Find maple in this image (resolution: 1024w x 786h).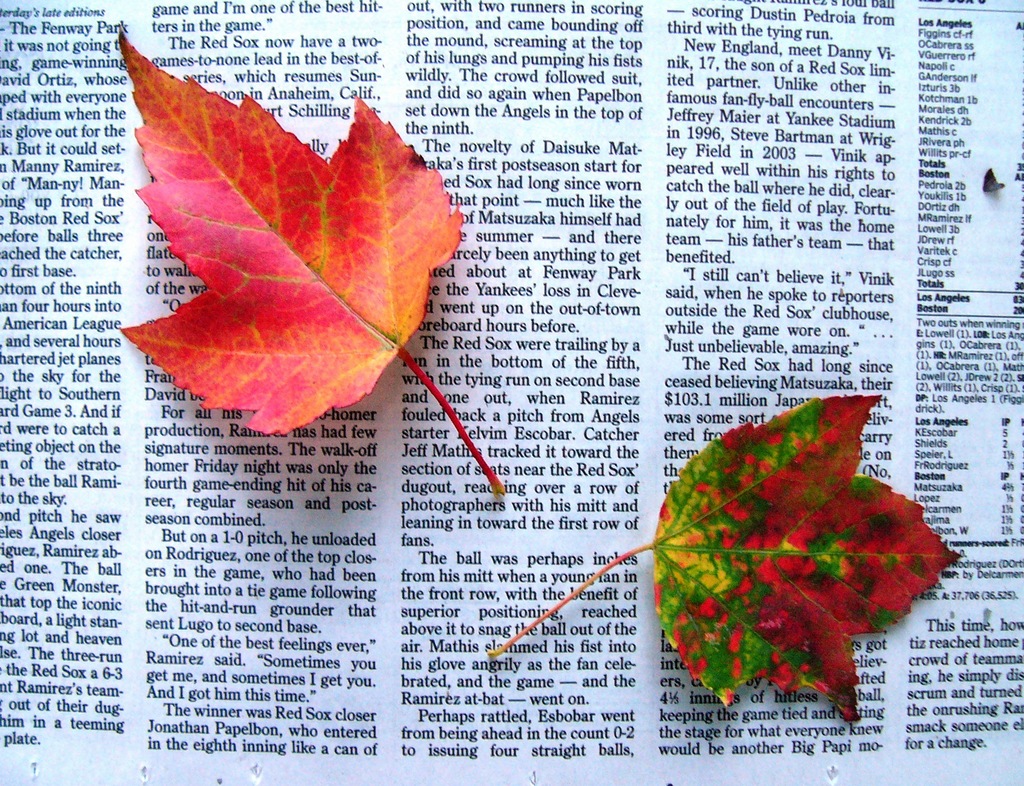
[left=483, top=390, right=973, bottom=733].
